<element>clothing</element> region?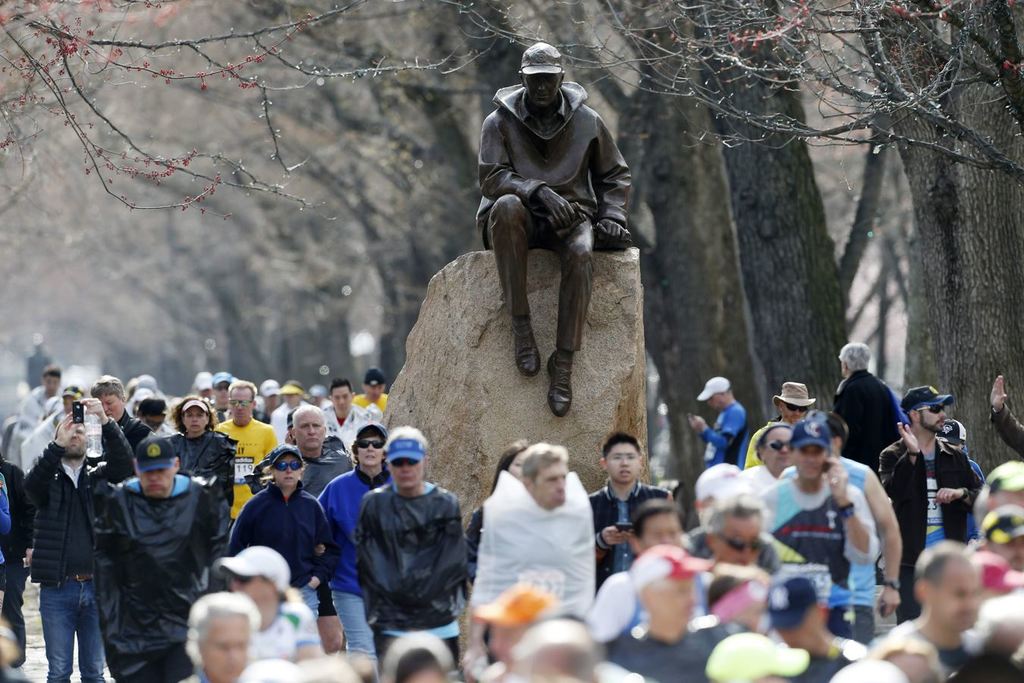
<region>475, 76, 630, 350</region>
